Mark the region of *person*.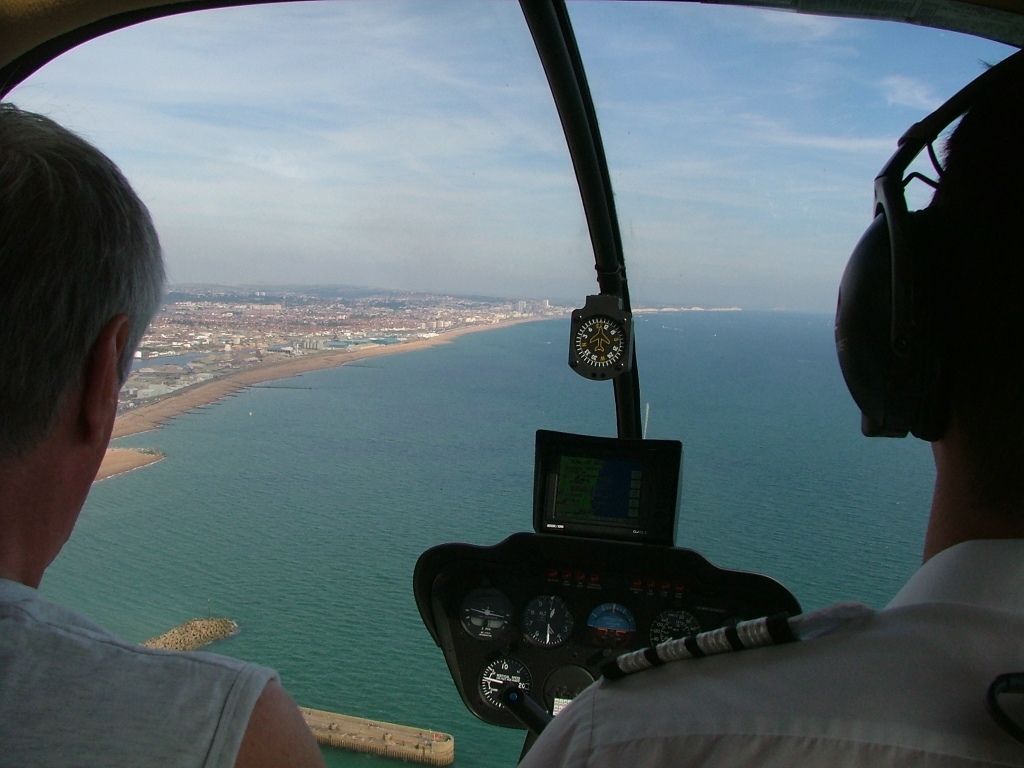
Region: {"x1": 518, "y1": 68, "x2": 1023, "y2": 767}.
